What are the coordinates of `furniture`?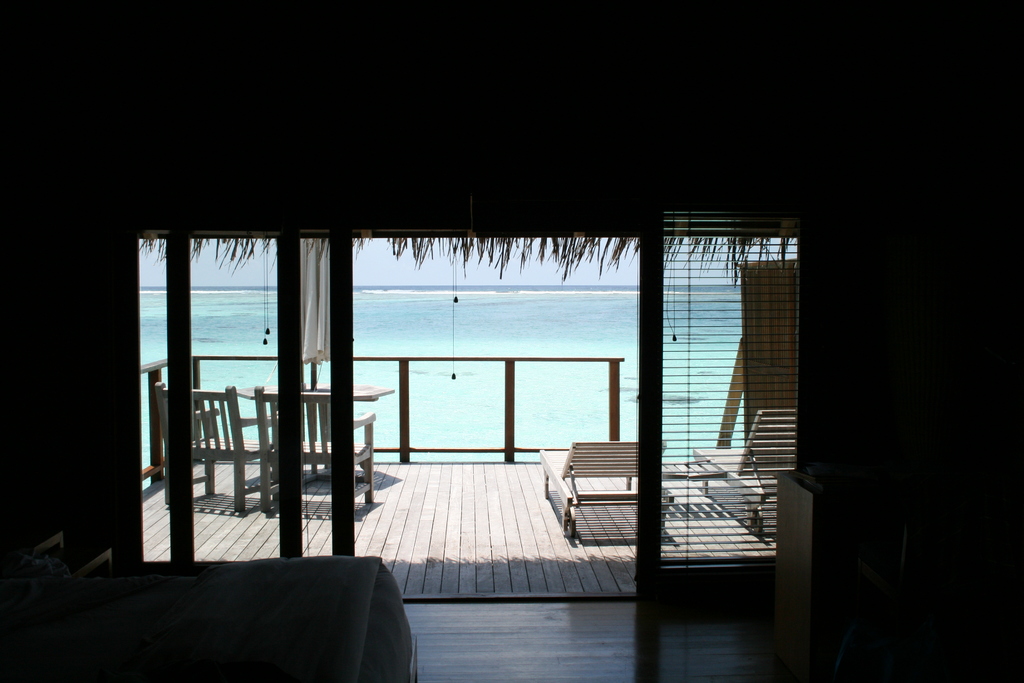
left=252, top=383, right=374, bottom=516.
